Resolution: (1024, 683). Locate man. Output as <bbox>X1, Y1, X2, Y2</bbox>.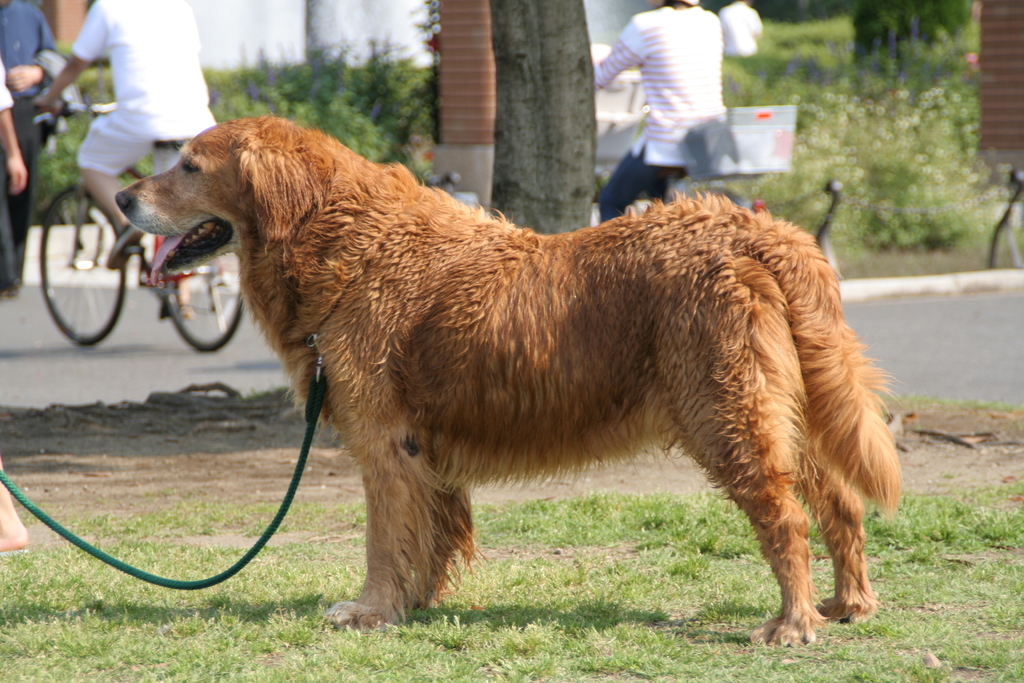
<bbox>593, 0, 726, 222</bbox>.
